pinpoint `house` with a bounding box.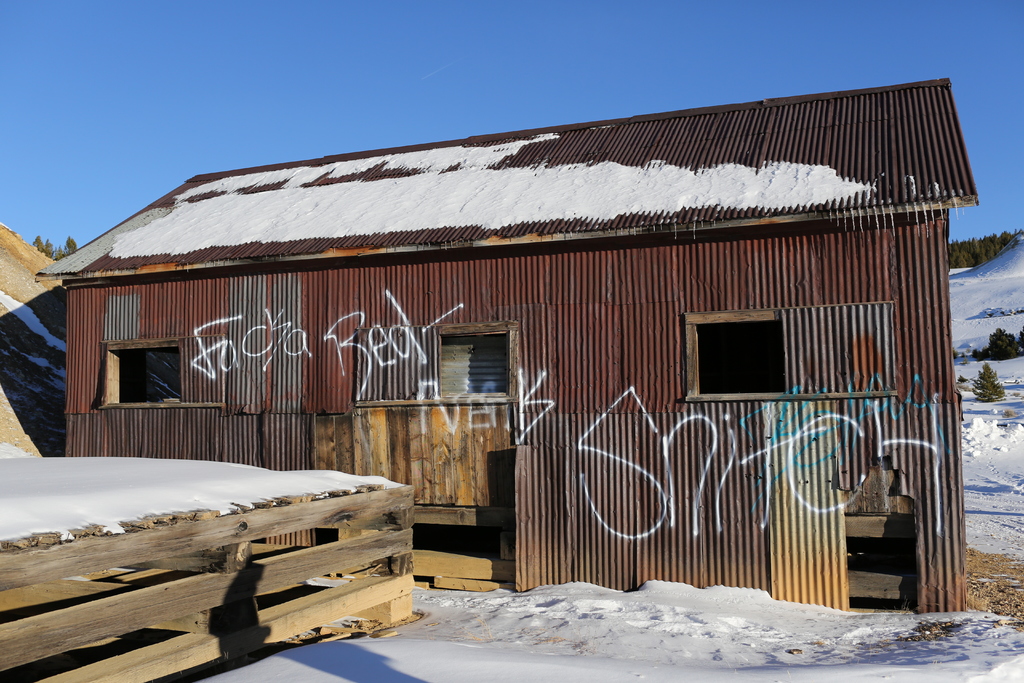
rect(33, 76, 976, 618).
